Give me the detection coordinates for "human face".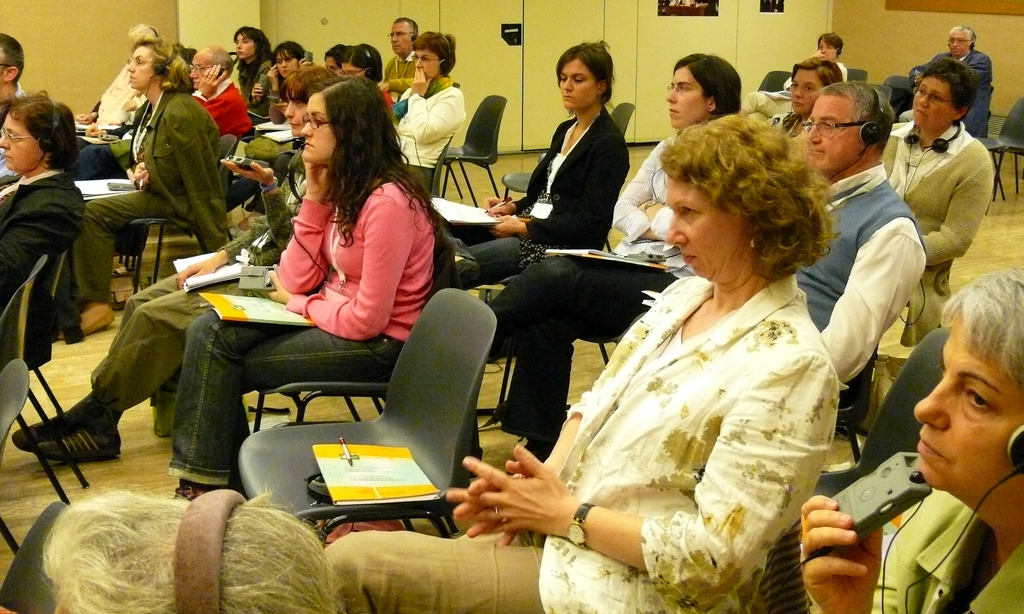
392/18/414/55.
